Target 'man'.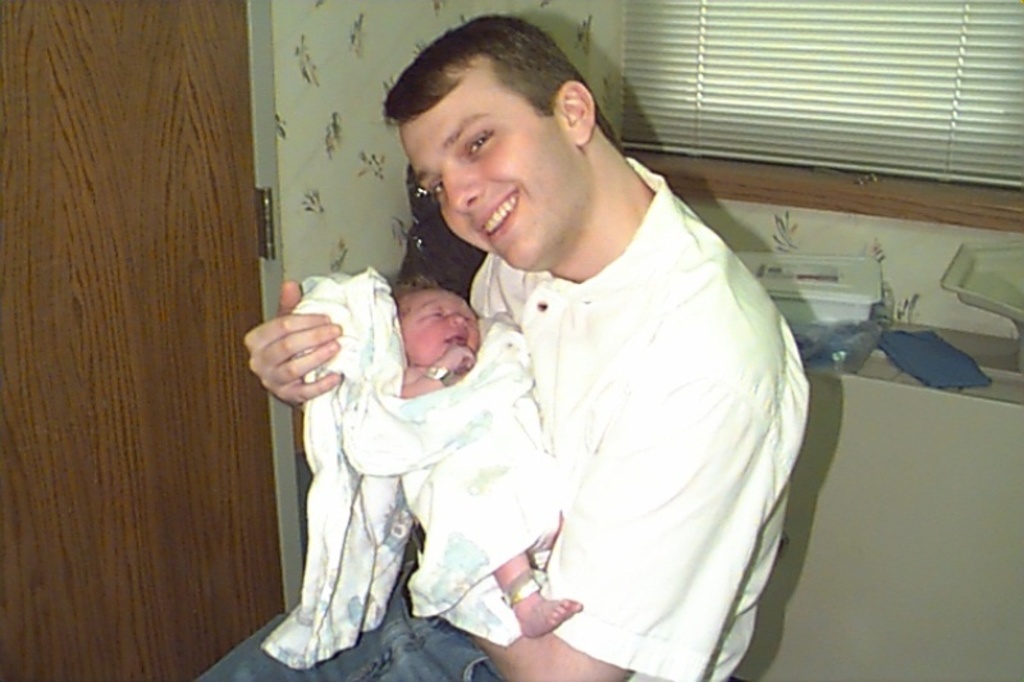
Target region: rect(301, 26, 822, 668).
